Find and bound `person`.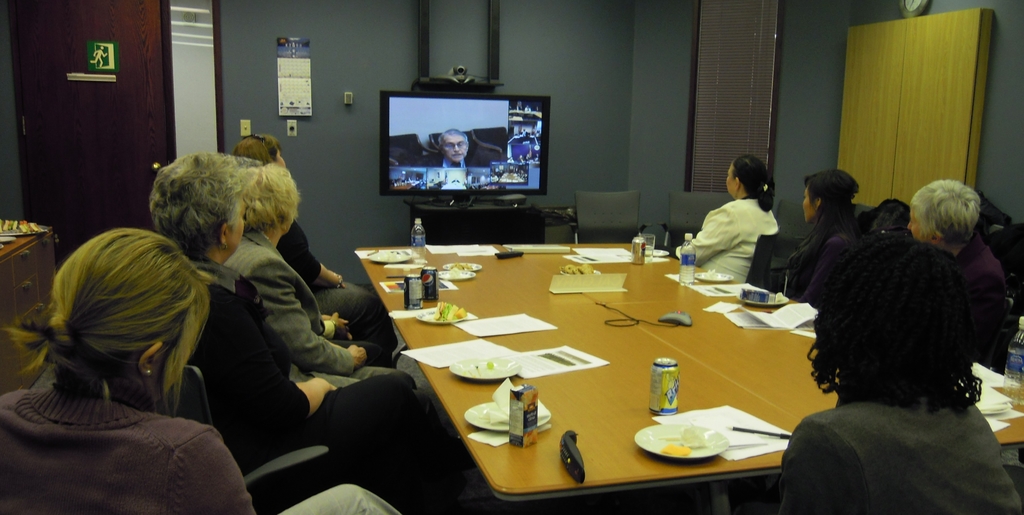
Bound: left=237, top=133, right=388, bottom=338.
